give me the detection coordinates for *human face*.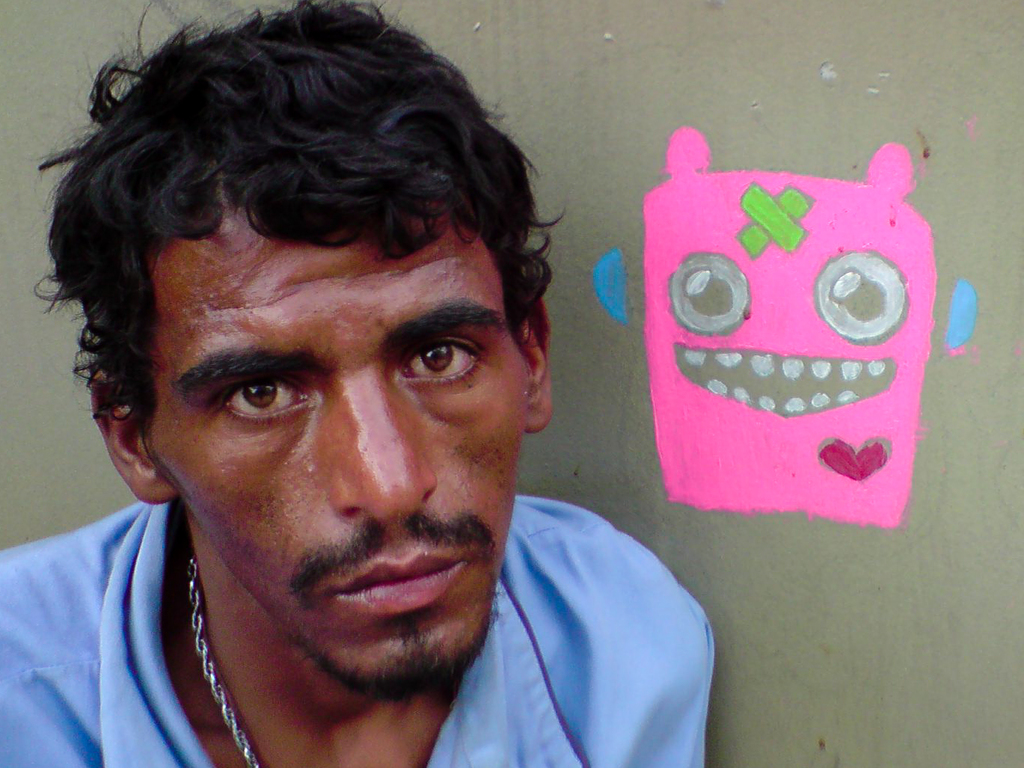
left=147, top=175, right=530, bottom=702.
